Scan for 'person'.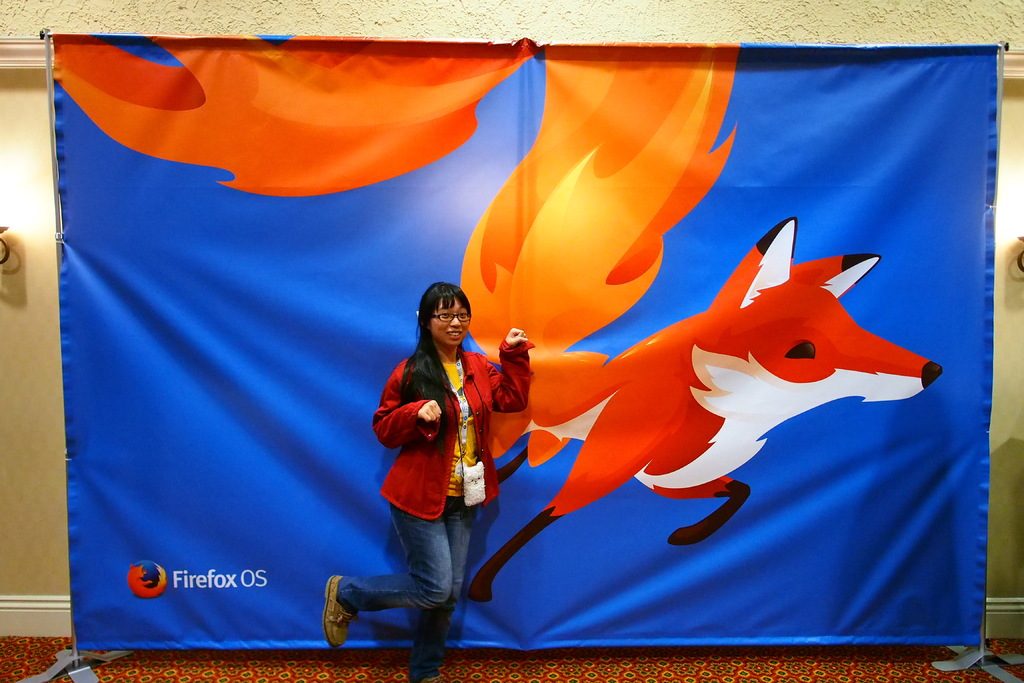
Scan result: <bbox>356, 245, 507, 666</bbox>.
